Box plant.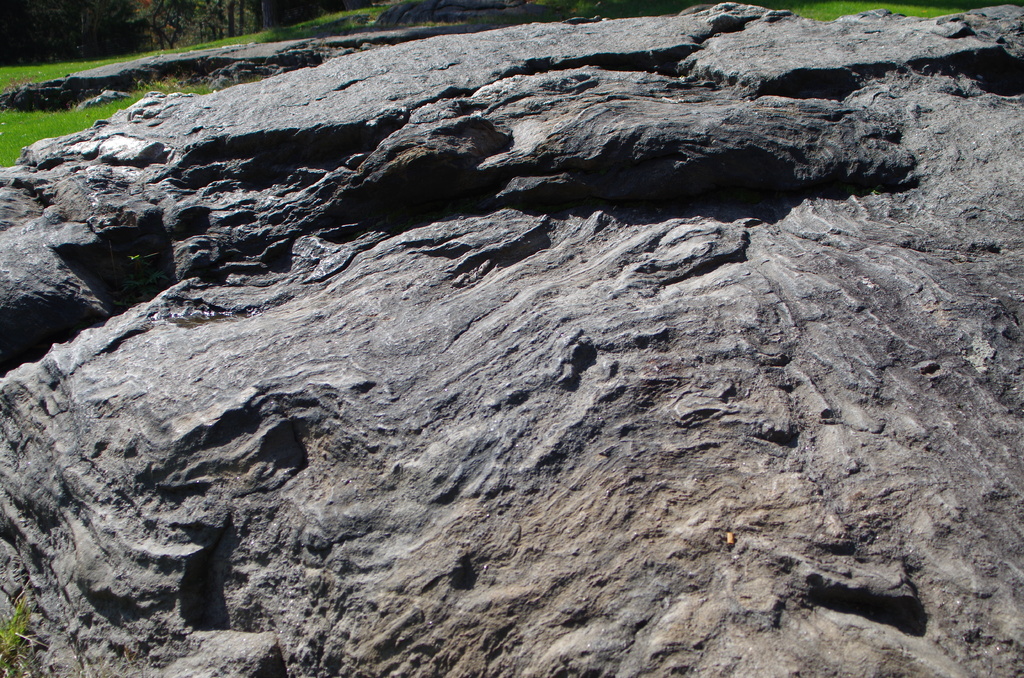
region(0, 587, 40, 675).
